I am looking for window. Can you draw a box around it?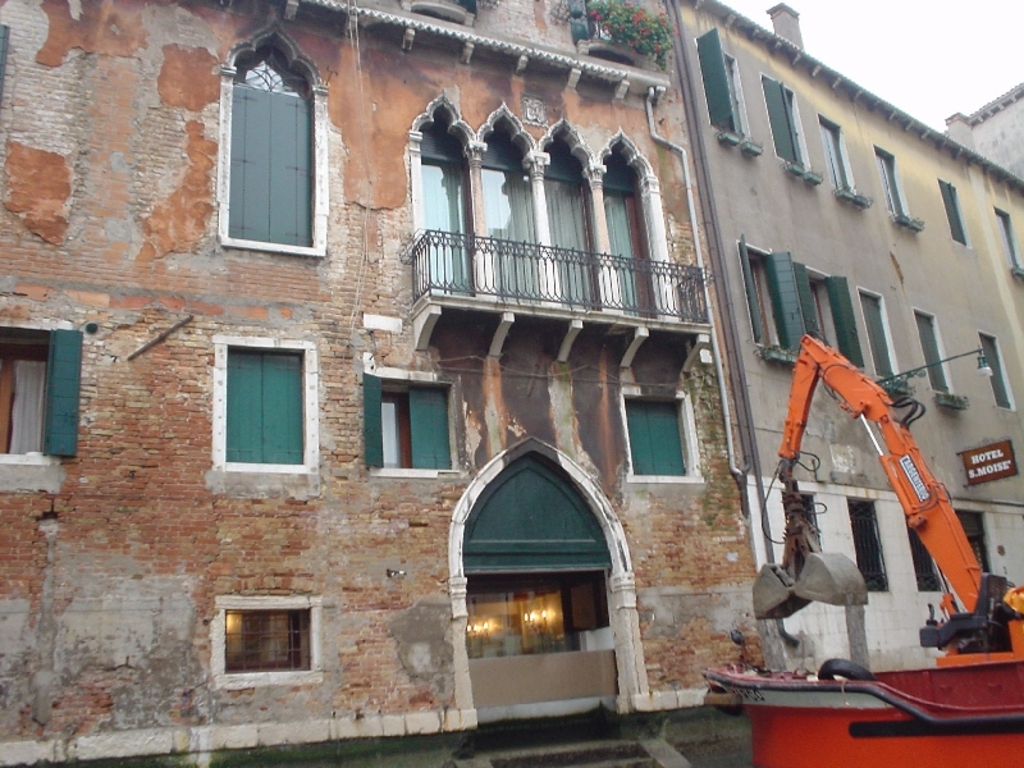
Sure, the bounding box is rect(221, 27, 328, 252).
